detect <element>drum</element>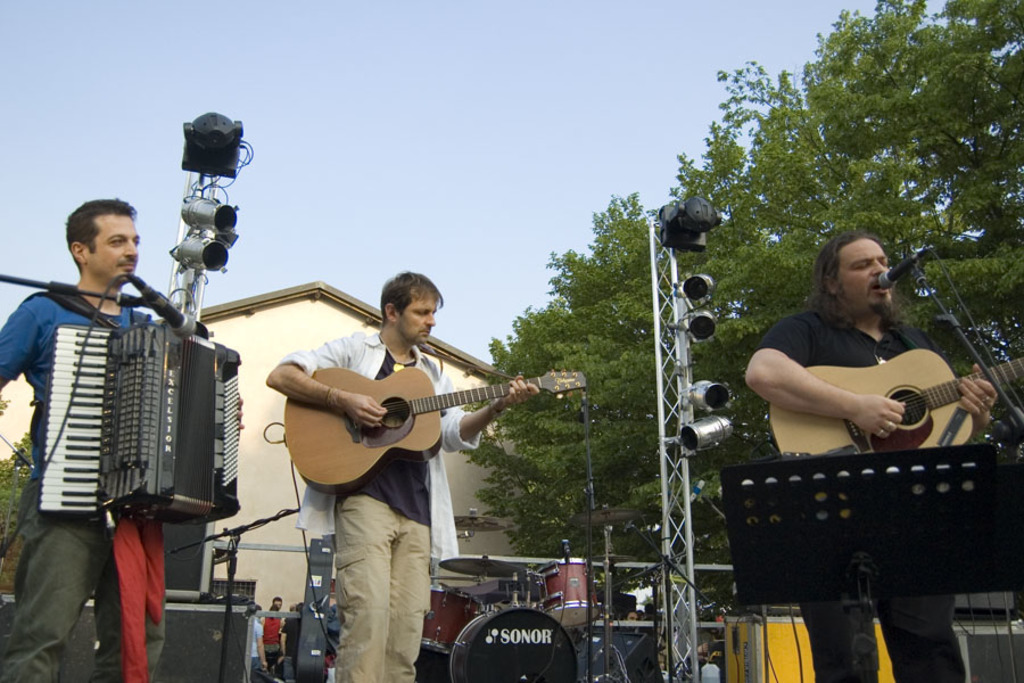
<box>410,585,486,665</box>
